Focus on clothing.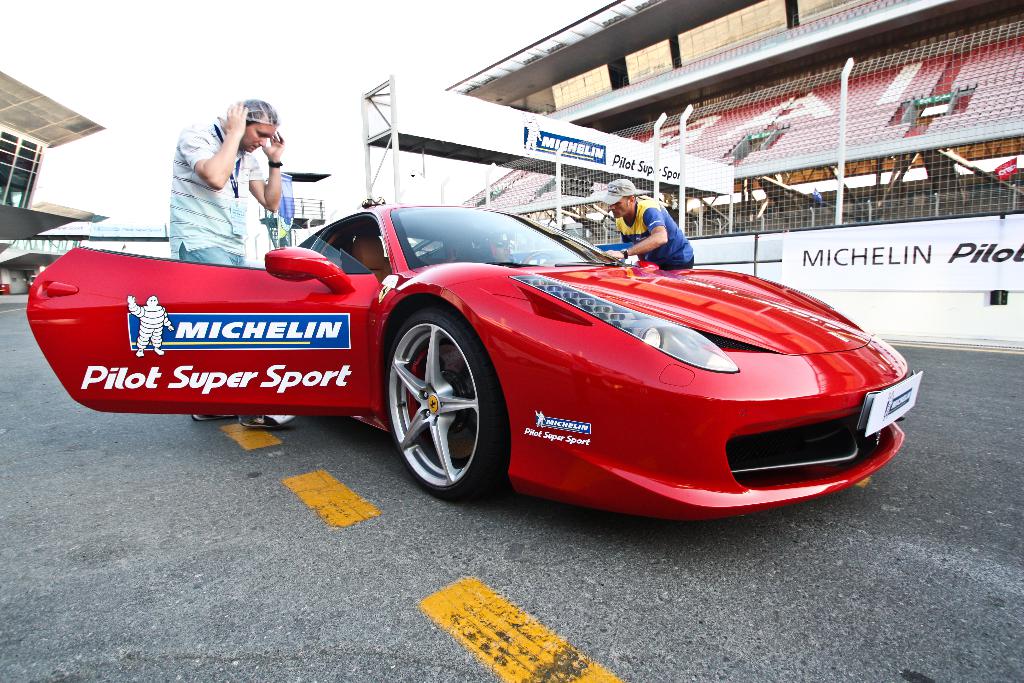
Focused at bbox(592, 200, 708, 258).
